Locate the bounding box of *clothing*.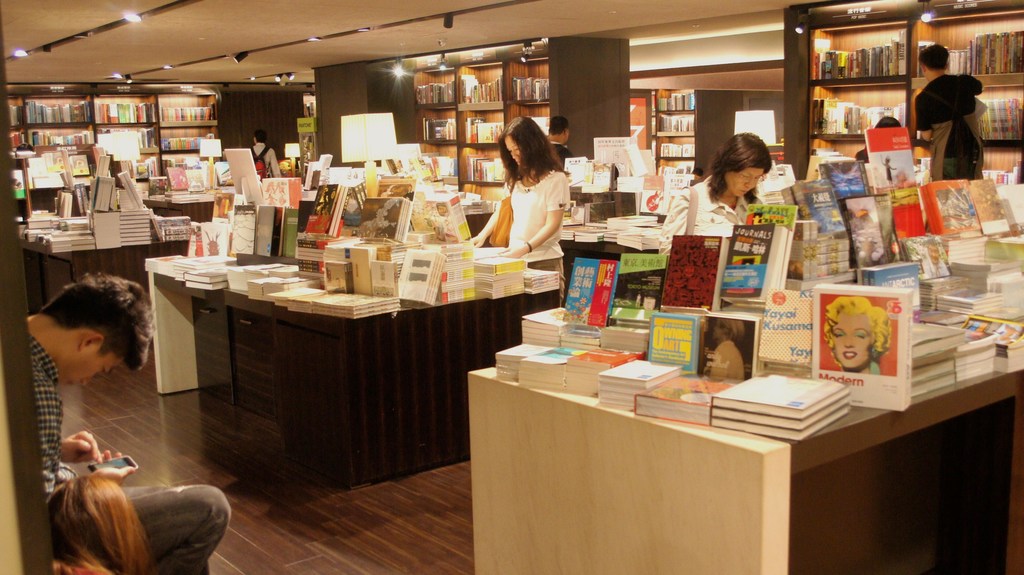
Bounding box: {"left": 491, "top": 163, "right": 574, "bottom": 304}.
